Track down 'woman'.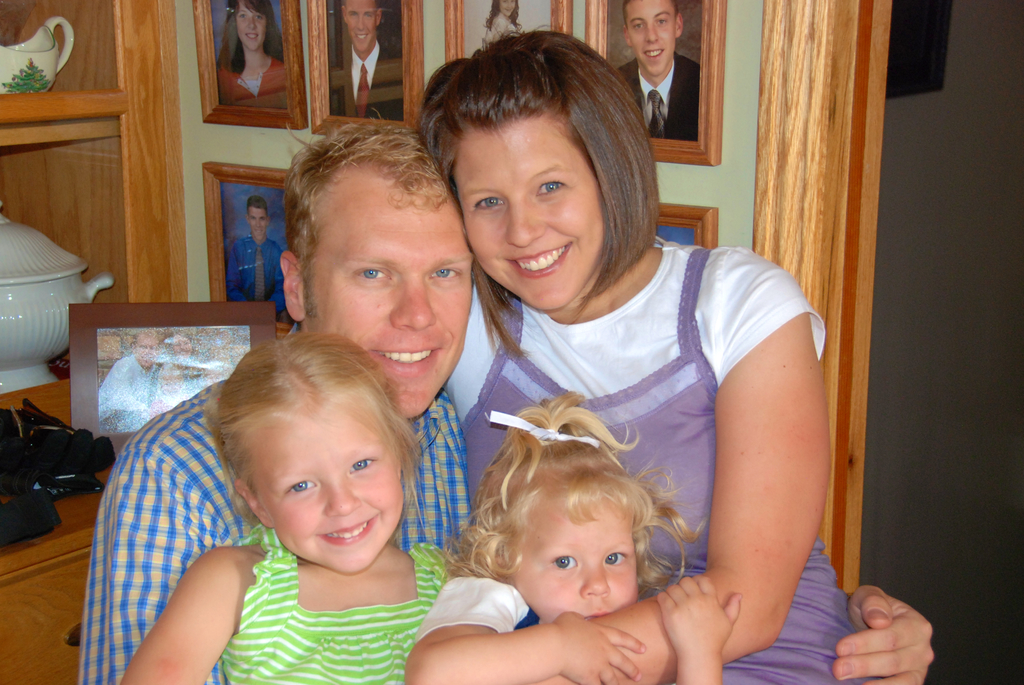
Tracked to box=[215, 0, 291, 114].
